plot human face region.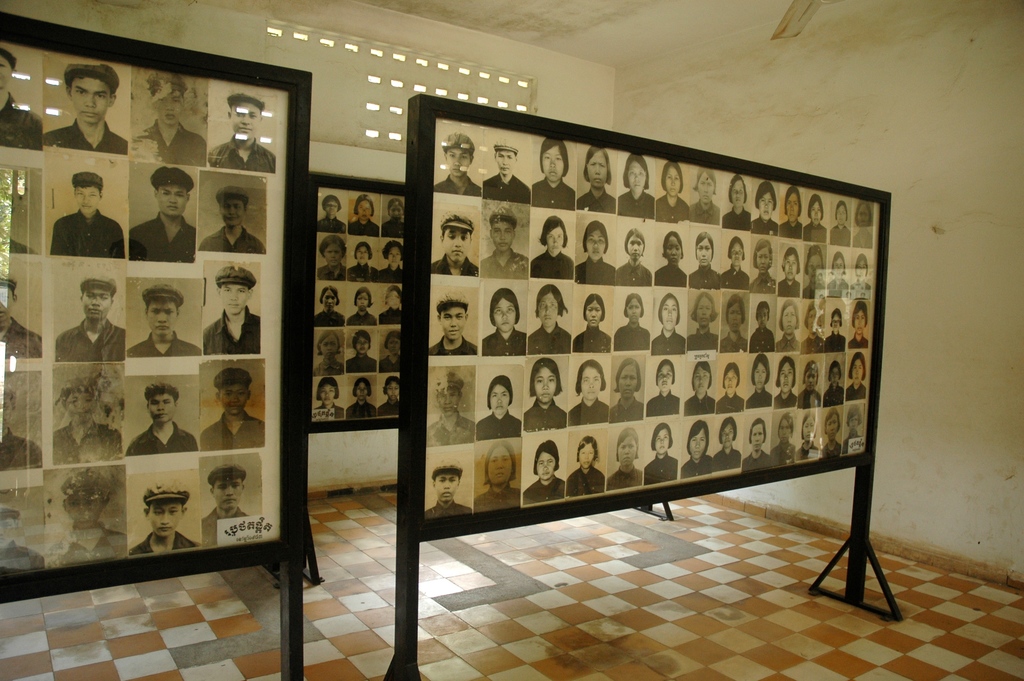
Plotted at x1=219, y1=384, x2=248, y2=416.
